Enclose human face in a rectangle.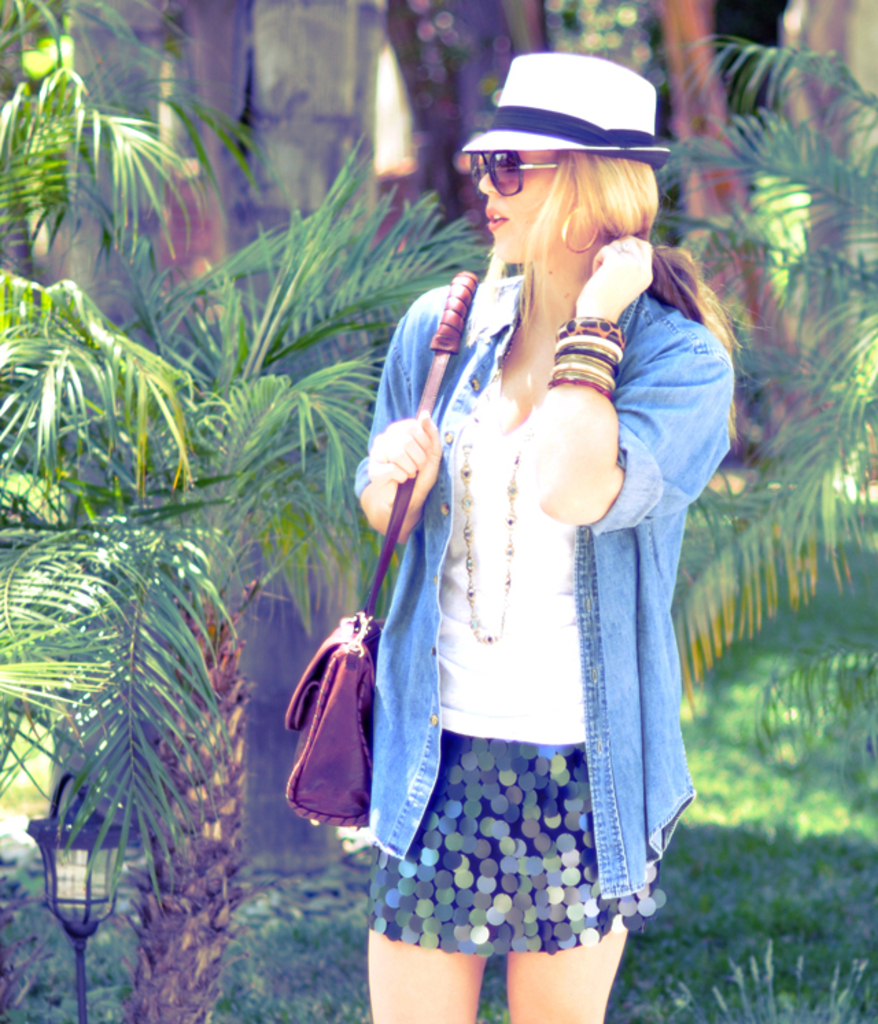
<box>477,143,572,268</box>.
